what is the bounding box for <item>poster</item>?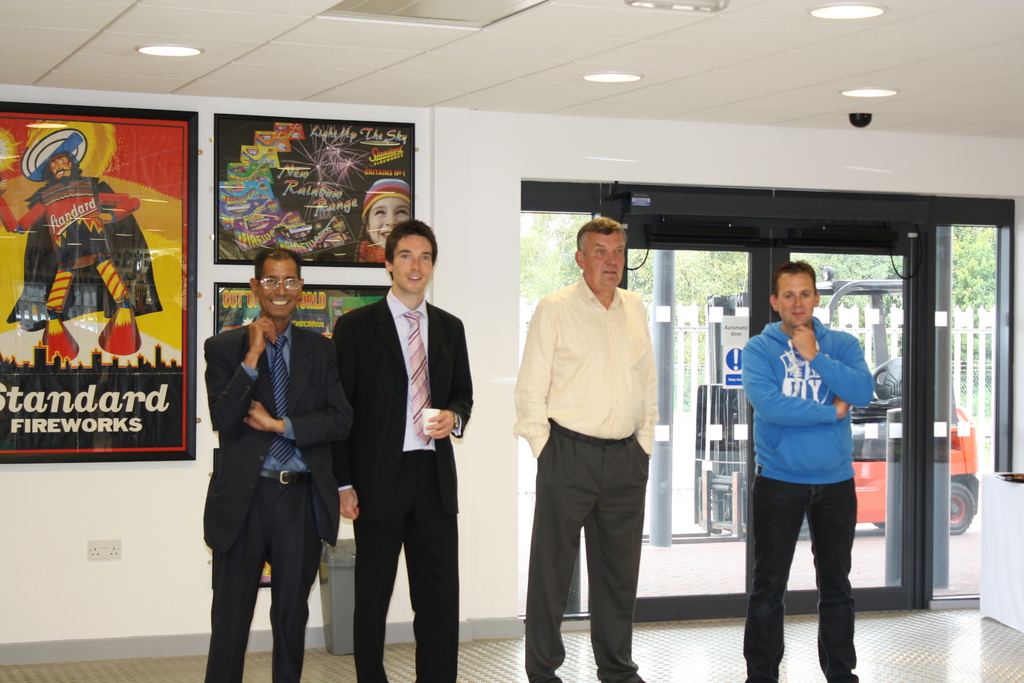
bbox=[213, 277, 398, 431].
